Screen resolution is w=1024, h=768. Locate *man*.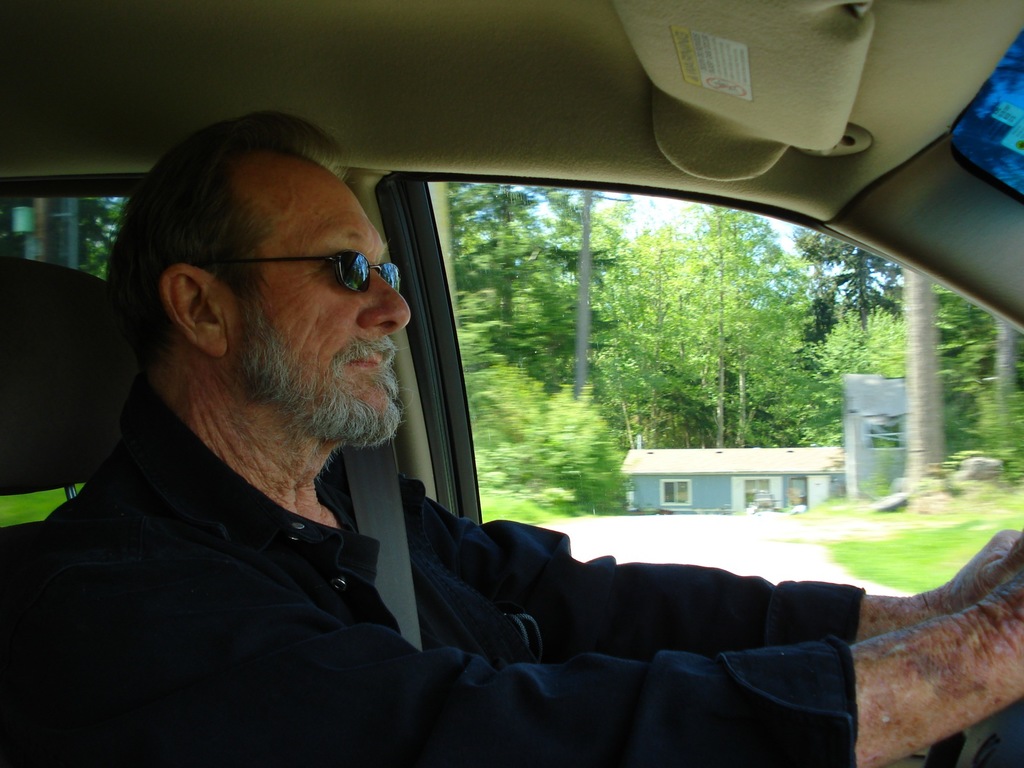
(65,138,769,747).
